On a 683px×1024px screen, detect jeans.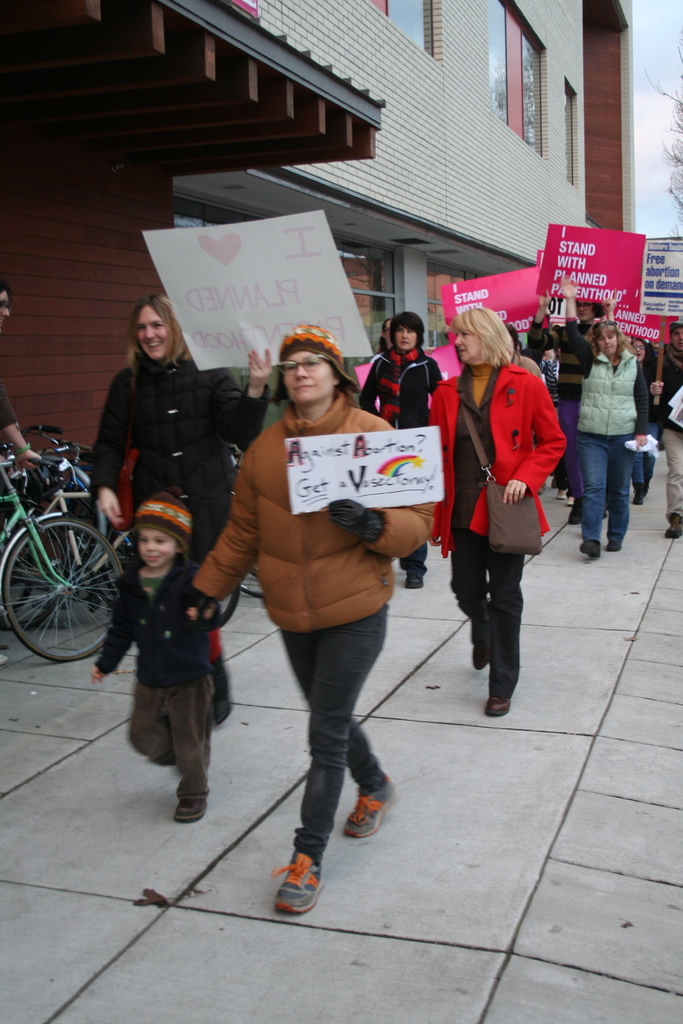
<box>642,449,661,484</box>.
